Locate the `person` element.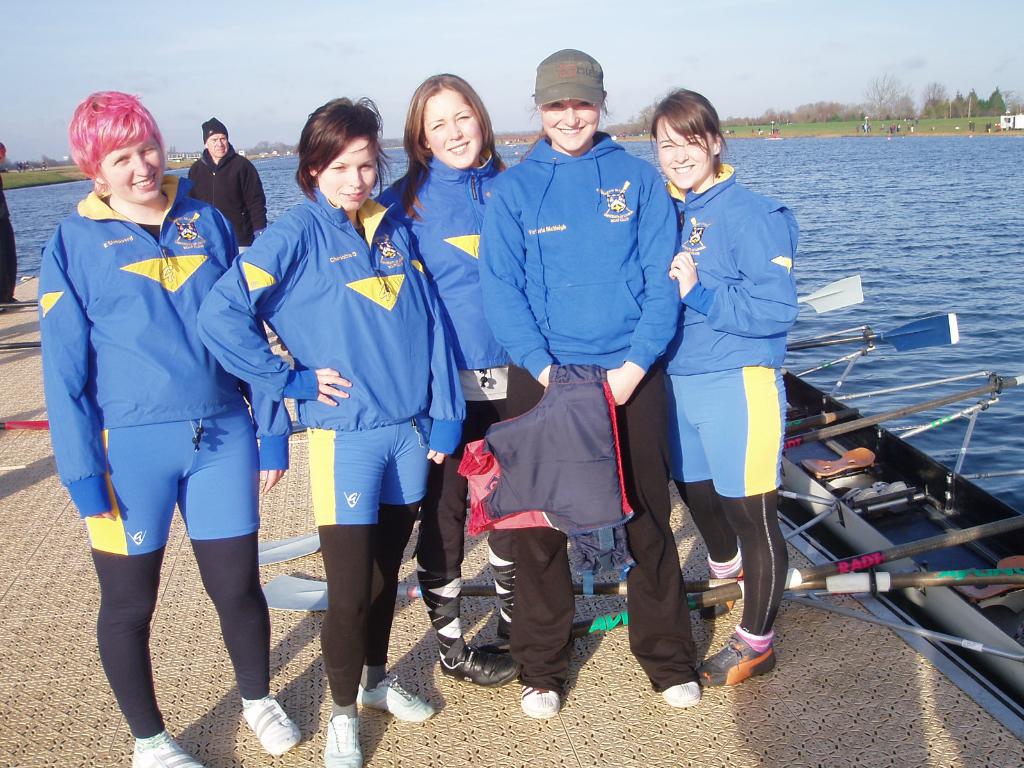
Element bbox: pyautogui.locateOnScreen(483, 40, 707, 720).
